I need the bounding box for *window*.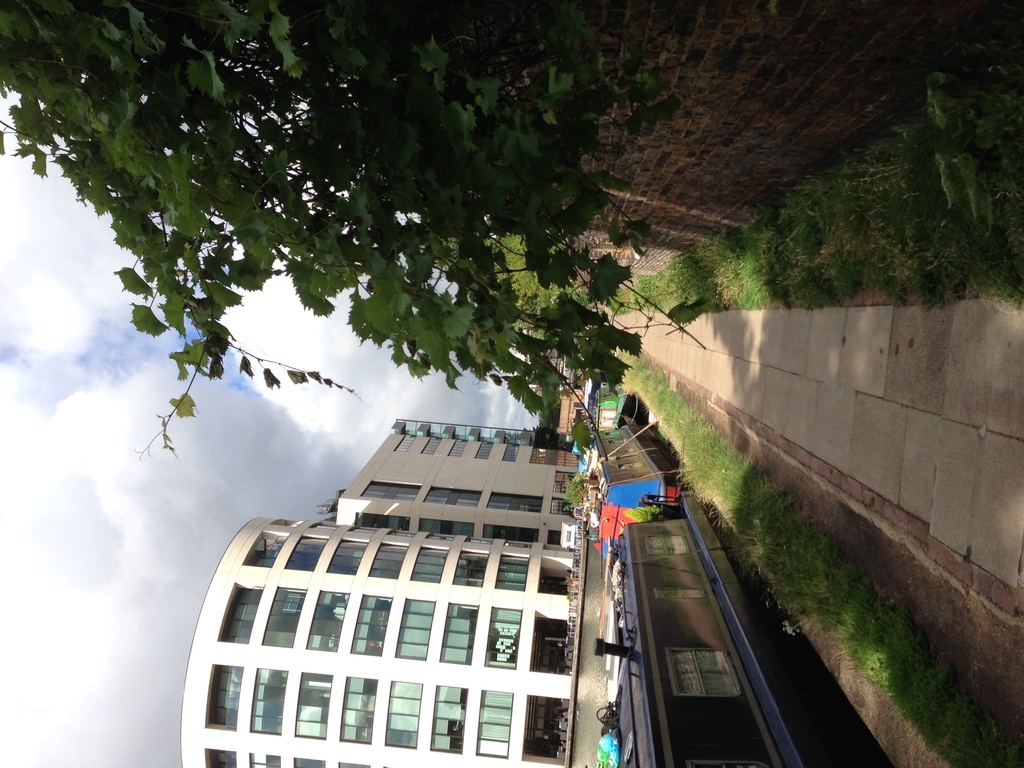
Here it is: [451,550,491,591].
